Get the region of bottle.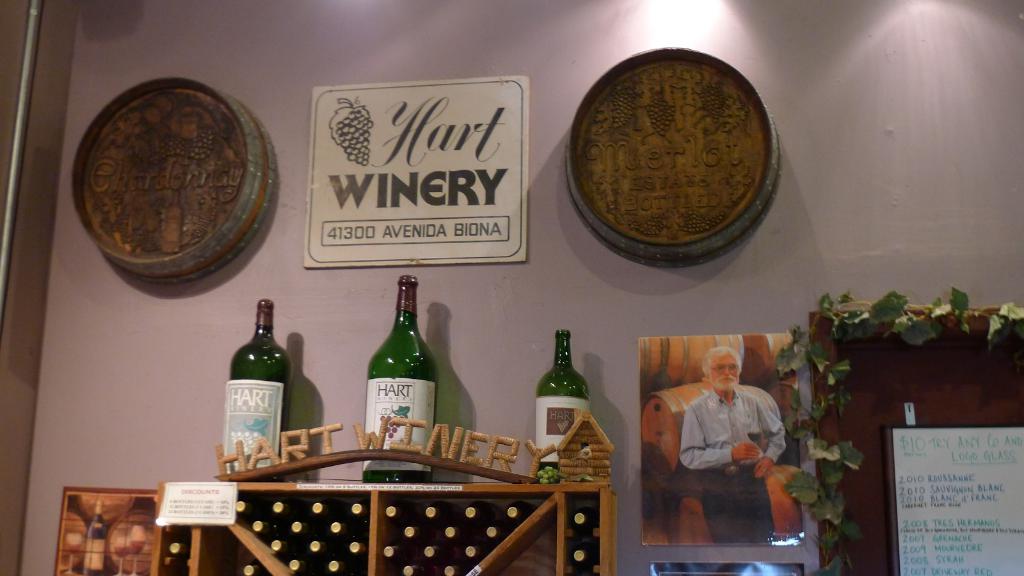
[428, 503, 458, 520].
